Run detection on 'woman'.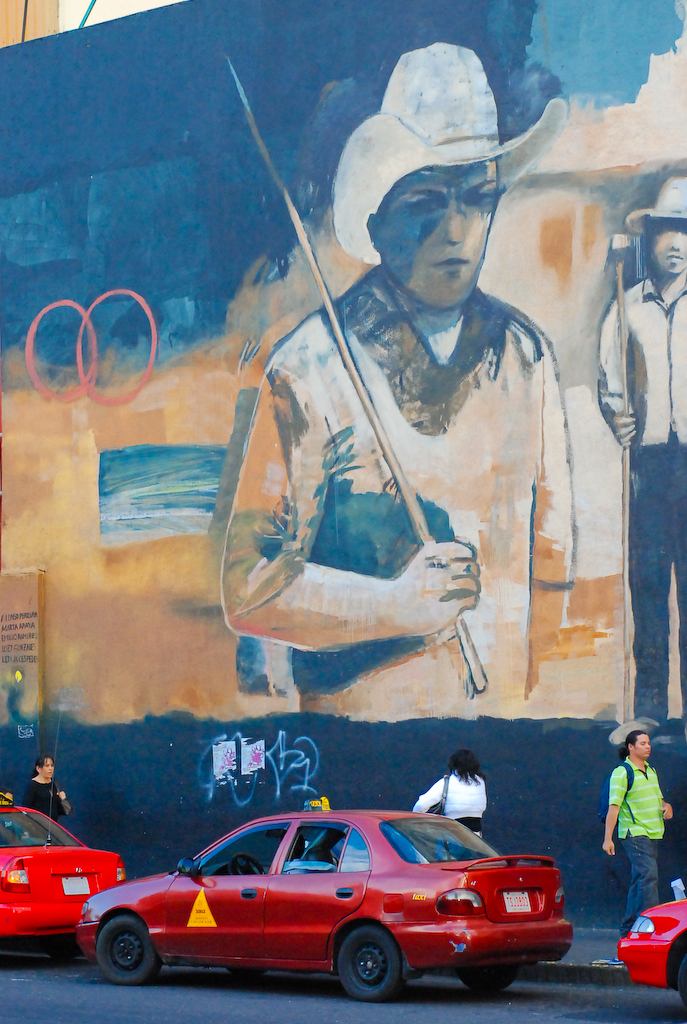
Result: region(406, 751, 490, 838).
